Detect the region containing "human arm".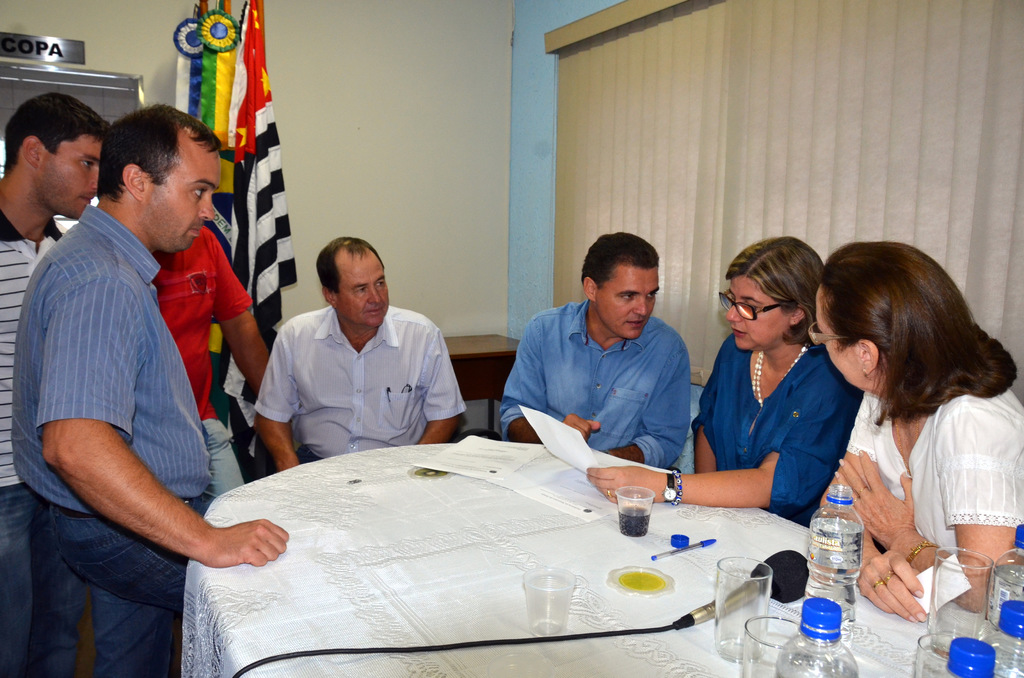
{"x1": 600, "y1": 344, "x2": 691, "y2": 469}.
